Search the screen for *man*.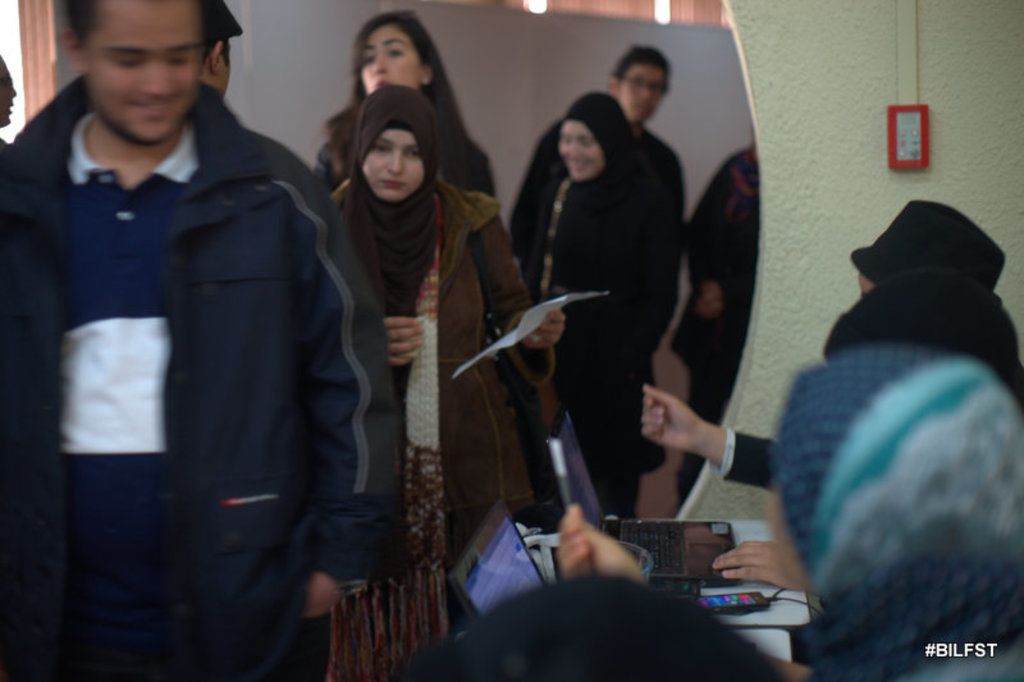
Found at (508, 45, 690, 358).
